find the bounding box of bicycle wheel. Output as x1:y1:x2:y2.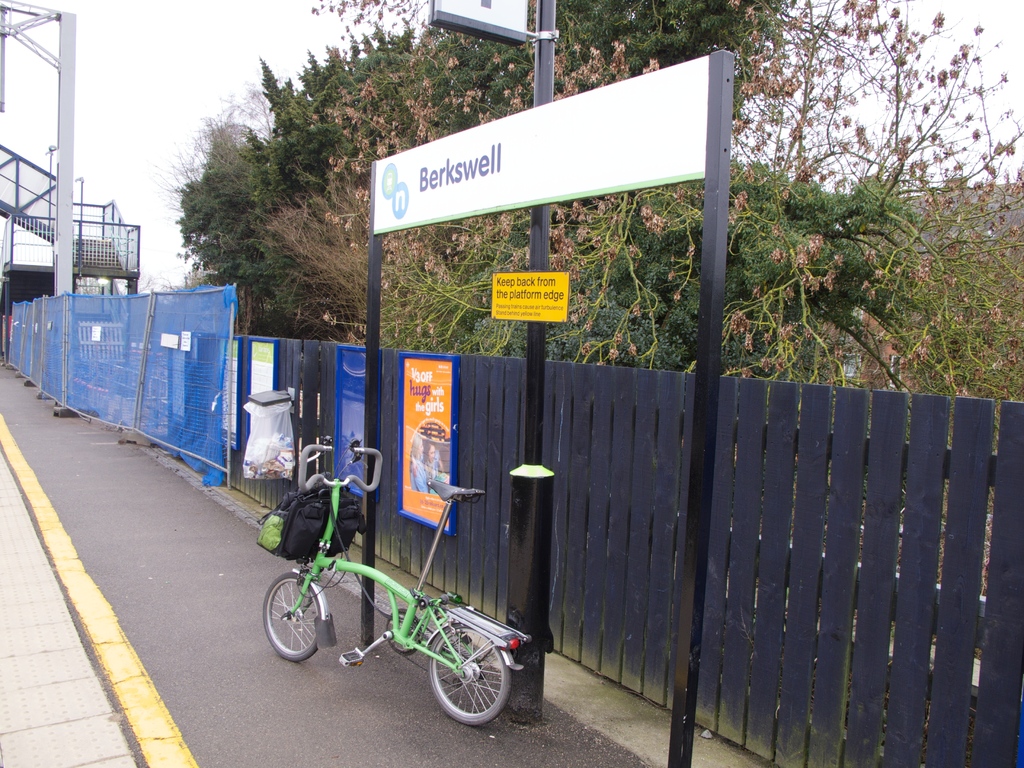
422:617:511:729.
